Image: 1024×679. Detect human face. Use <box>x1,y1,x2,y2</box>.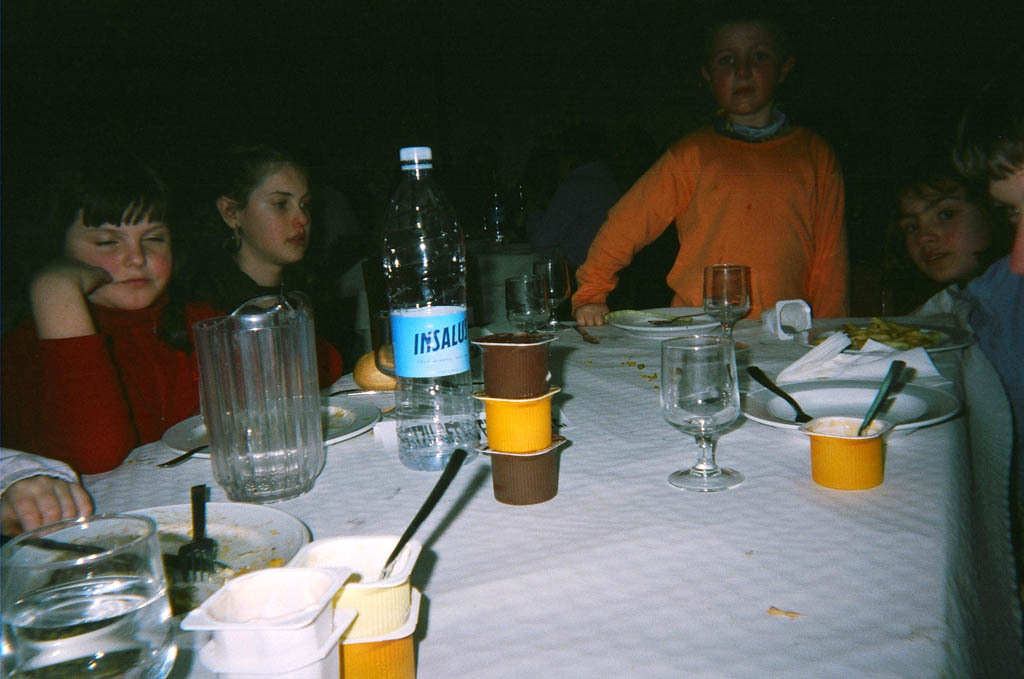
<box>64,204,167,309</box>.
